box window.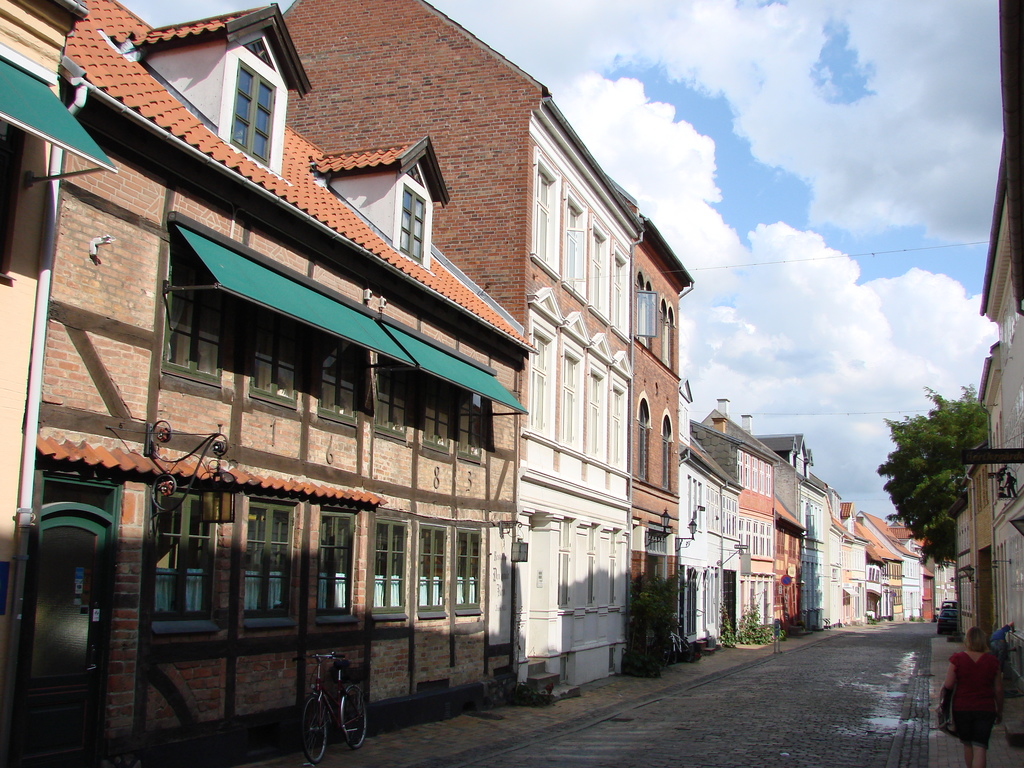
(x1=588, y1=367, x2=605, y2=458).
